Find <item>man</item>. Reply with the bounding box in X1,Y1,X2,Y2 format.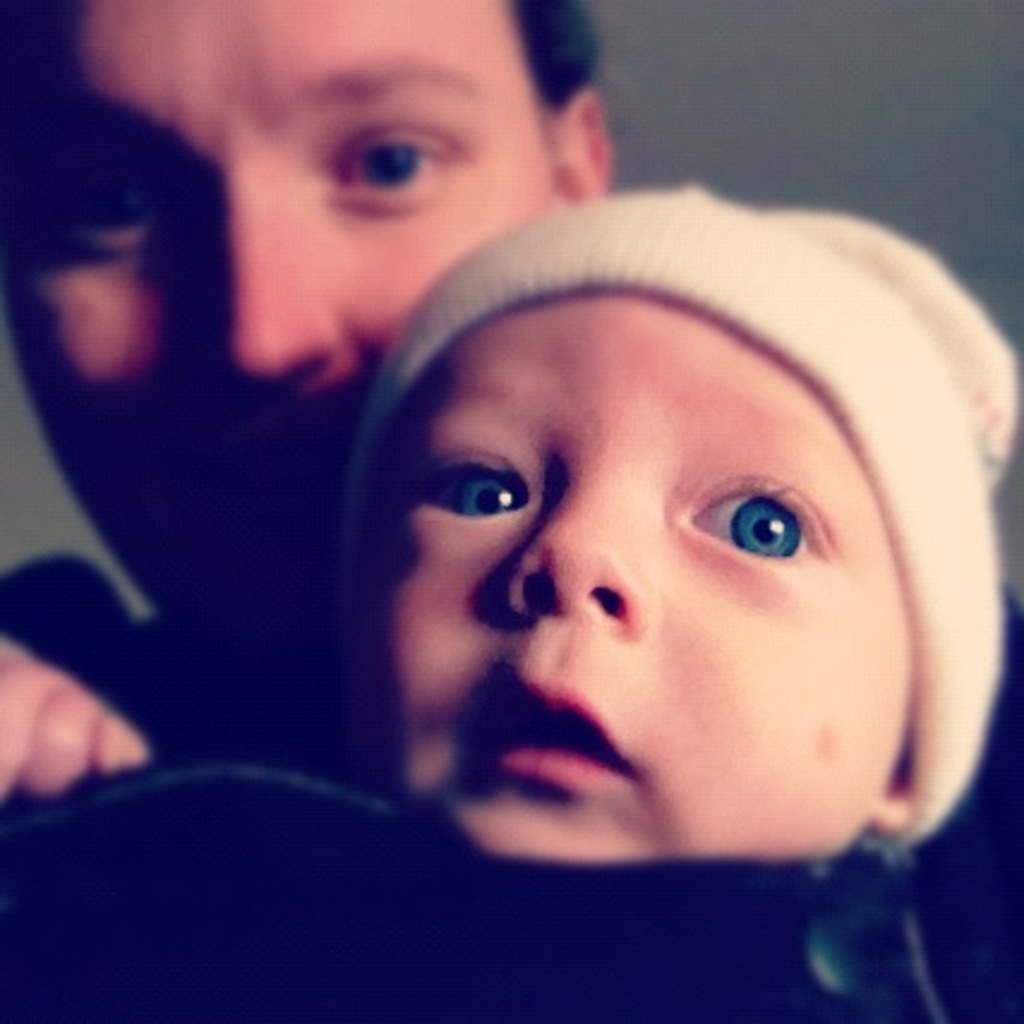
0,0,1022,1014.
